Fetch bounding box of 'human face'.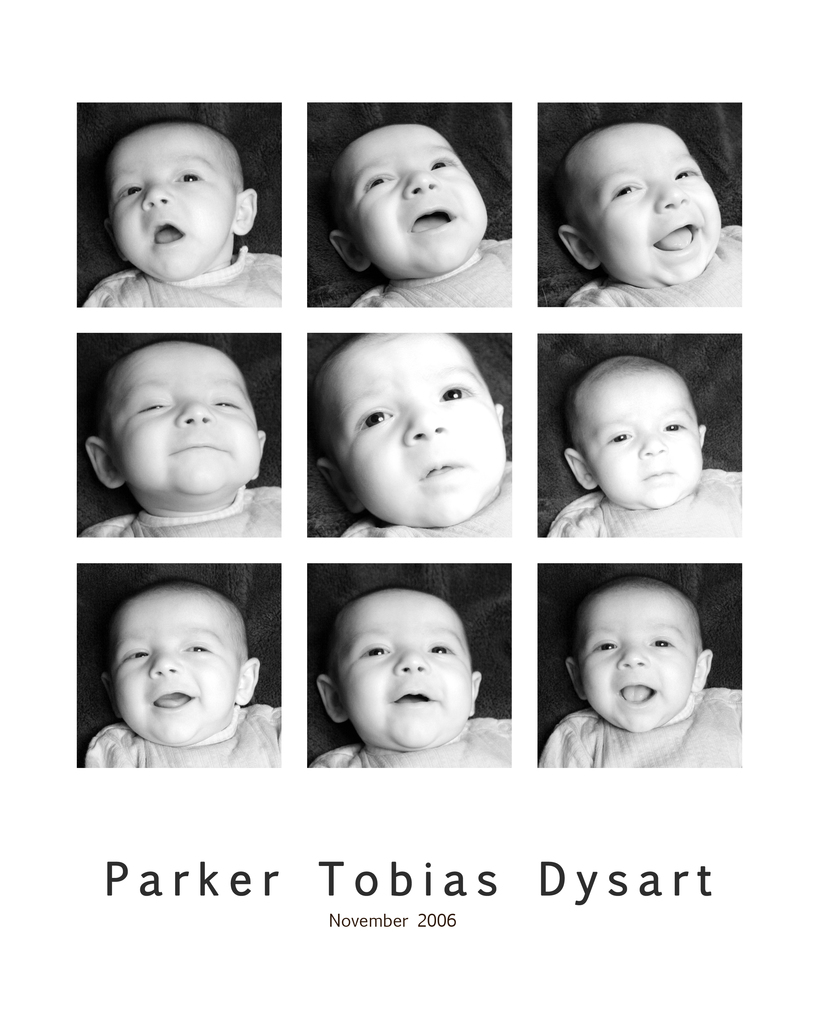
Bbox: 582 373 704 506.
